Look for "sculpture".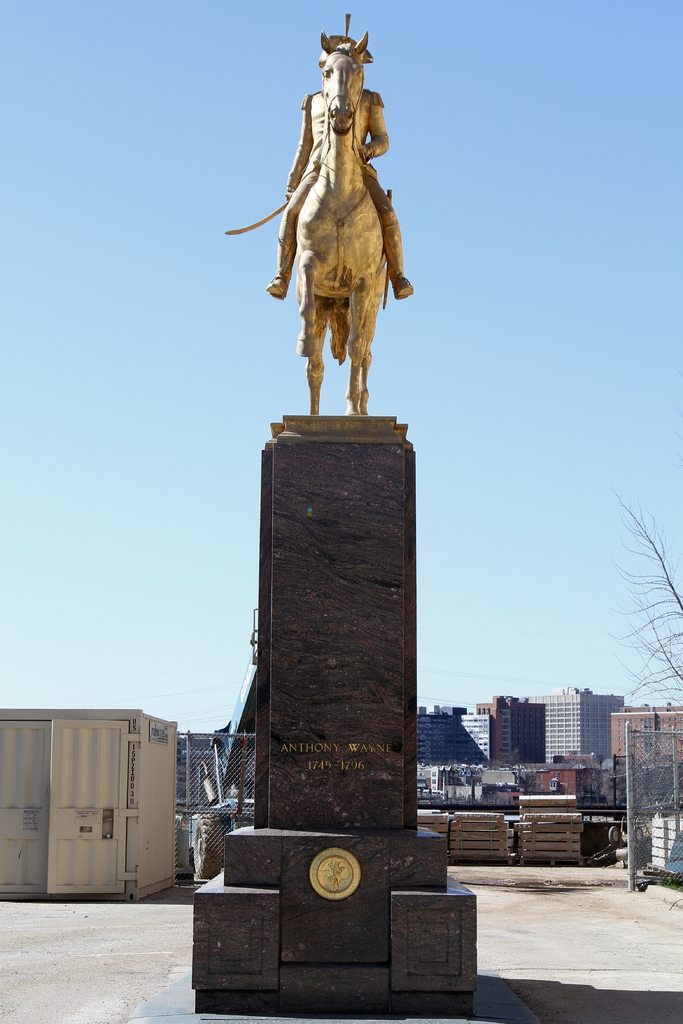
Found: <bbox>249, 38, 404, 427</bbox>.
